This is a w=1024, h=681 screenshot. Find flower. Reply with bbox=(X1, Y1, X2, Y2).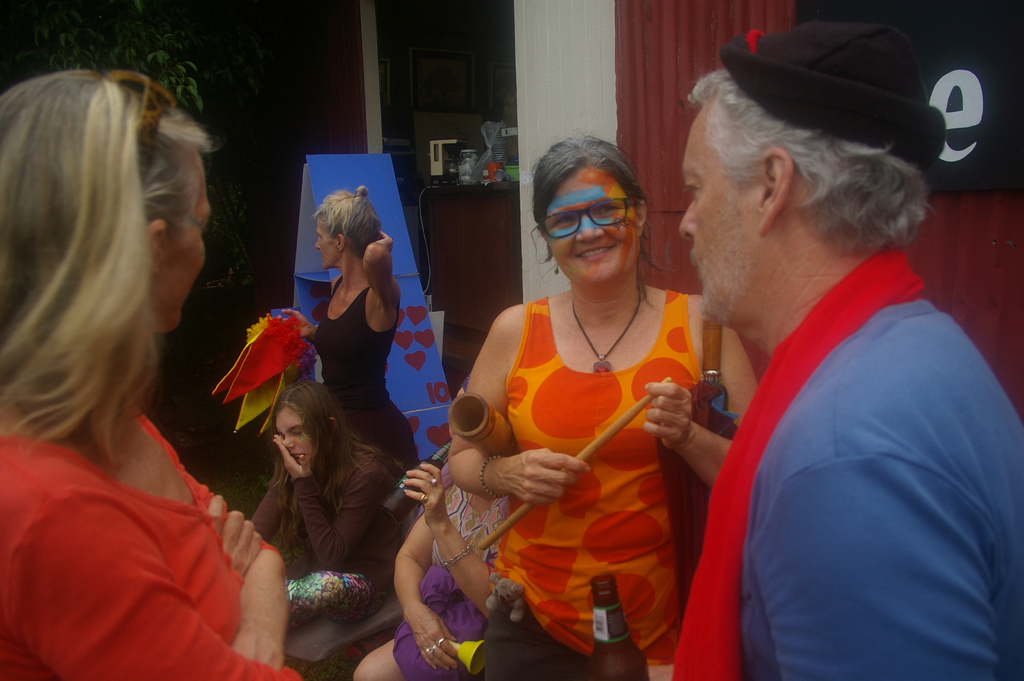
bbox=(245, 315, 270, 345).
